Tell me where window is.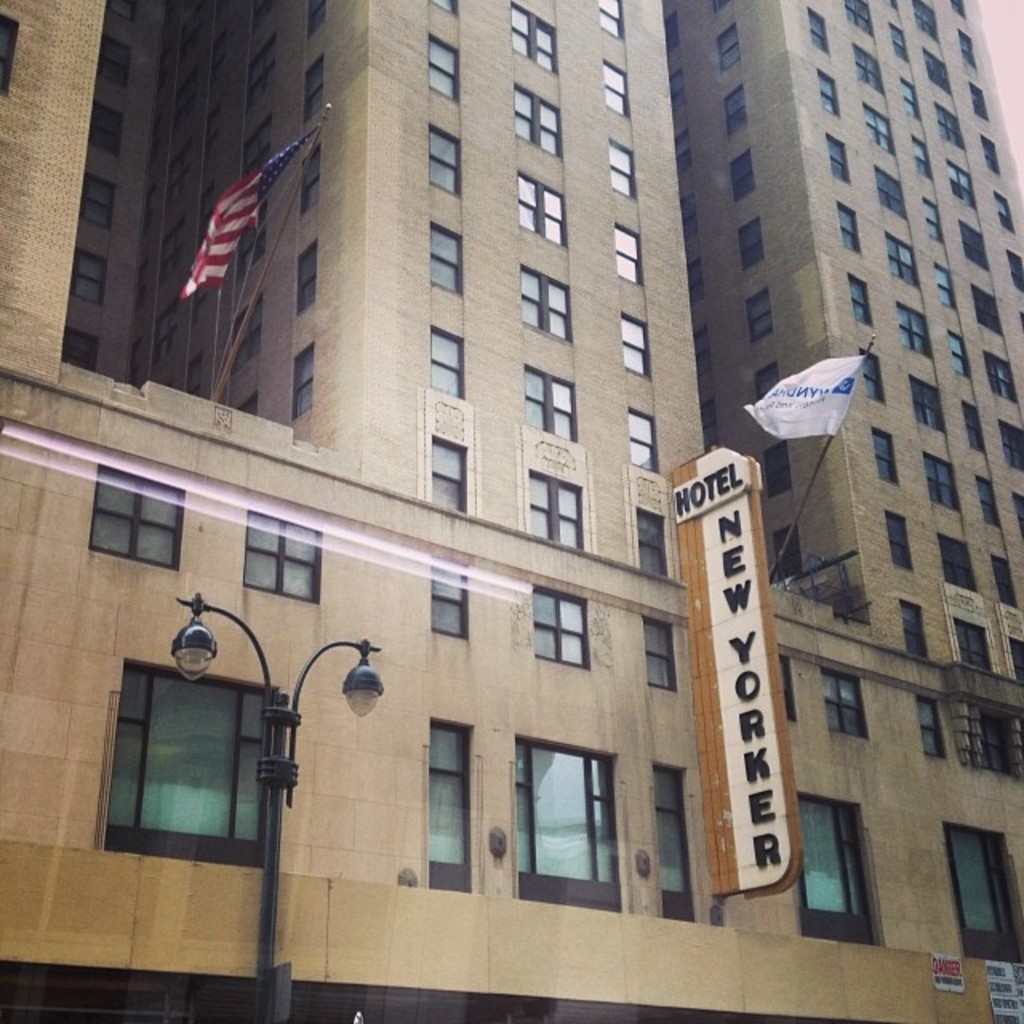
window is at Rect(890, 510, 909, 565).
